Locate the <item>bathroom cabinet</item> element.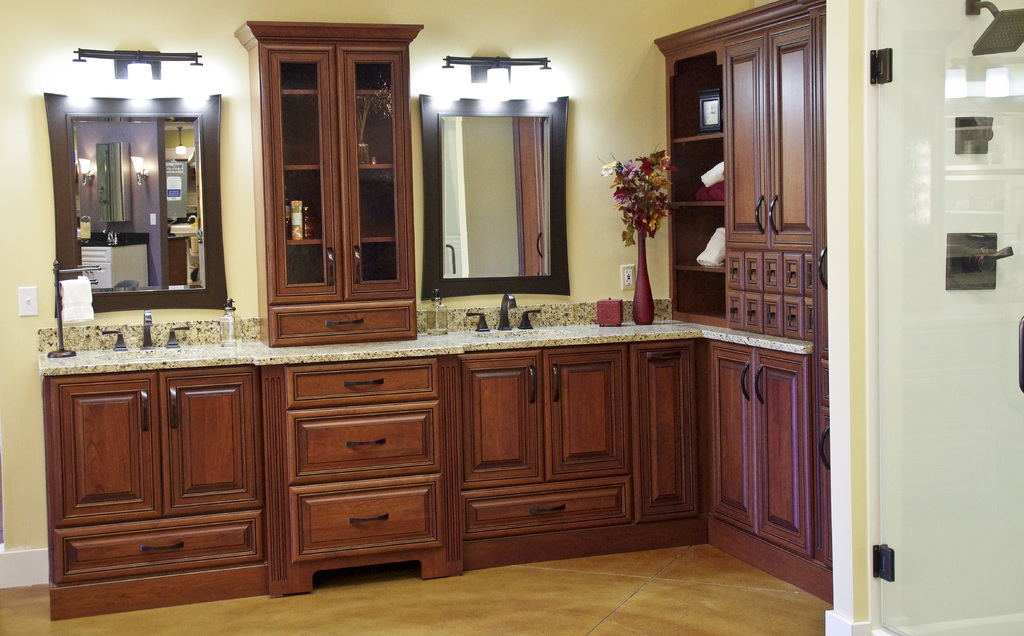
Element bbox: (x1=32, y1=0, x2=838, y2=628).
